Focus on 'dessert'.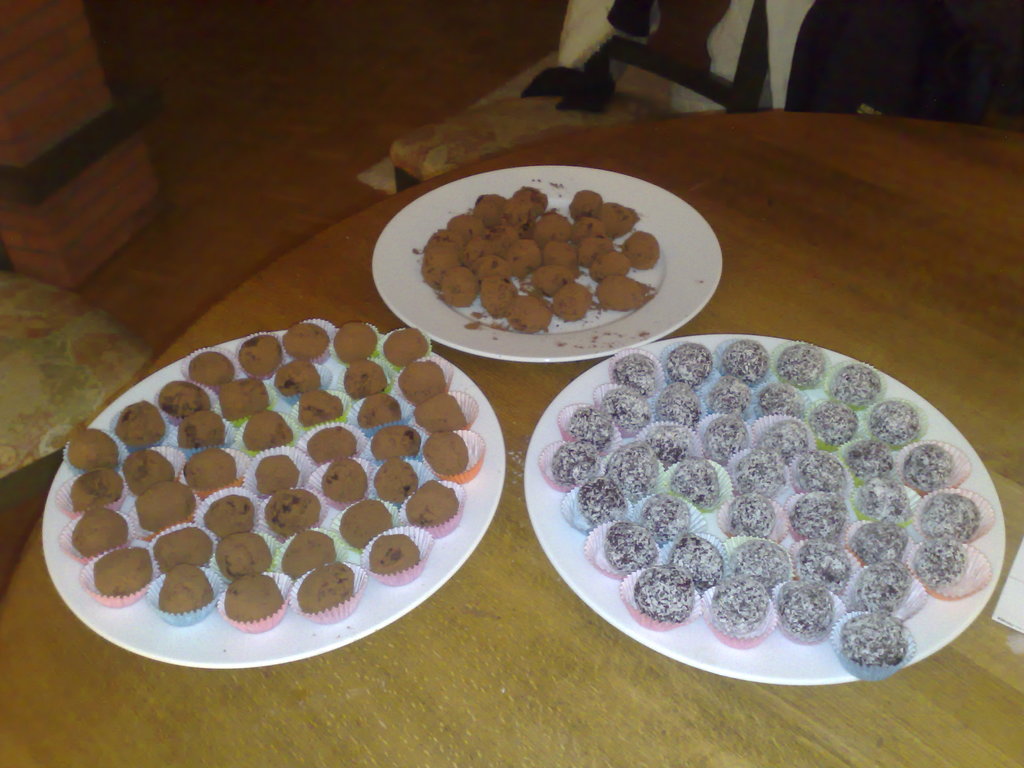
Focused at detection(294, 573, 356, 609).
